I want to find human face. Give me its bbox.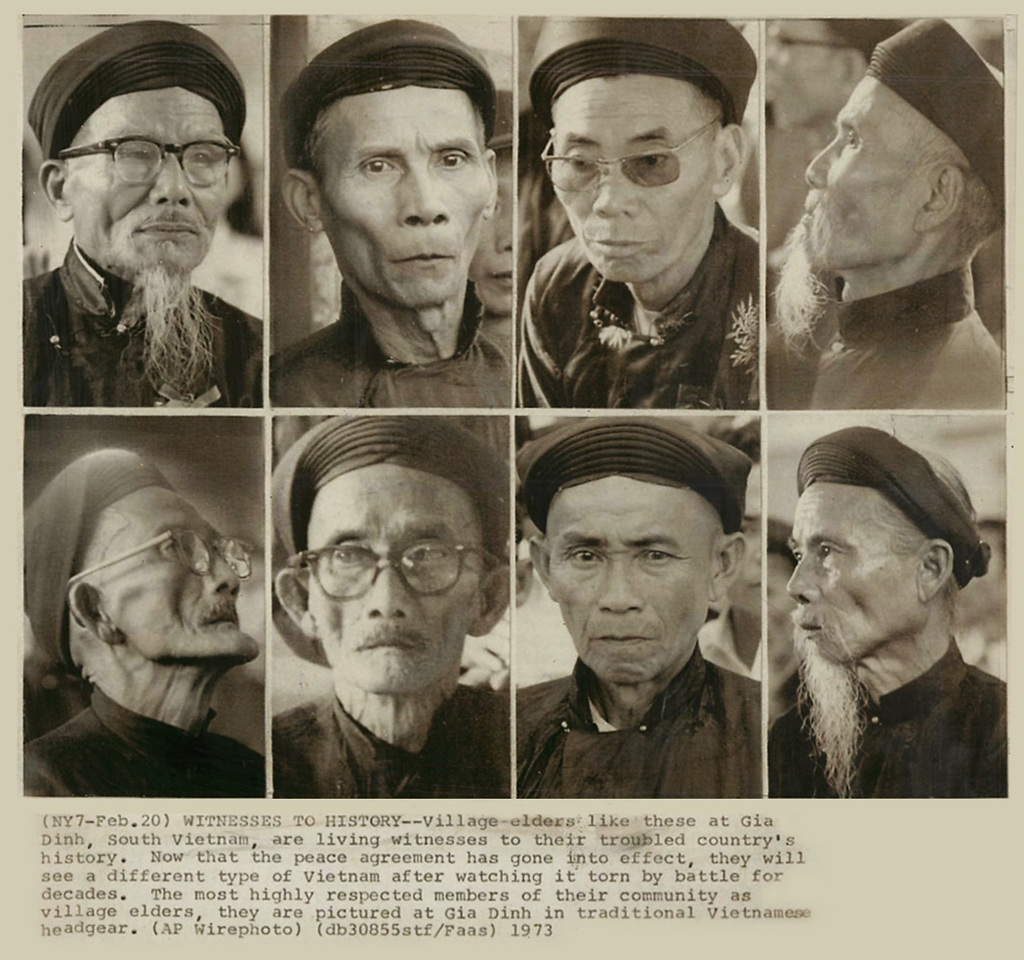
[left=335, top=127, right=488, bottom=311].
